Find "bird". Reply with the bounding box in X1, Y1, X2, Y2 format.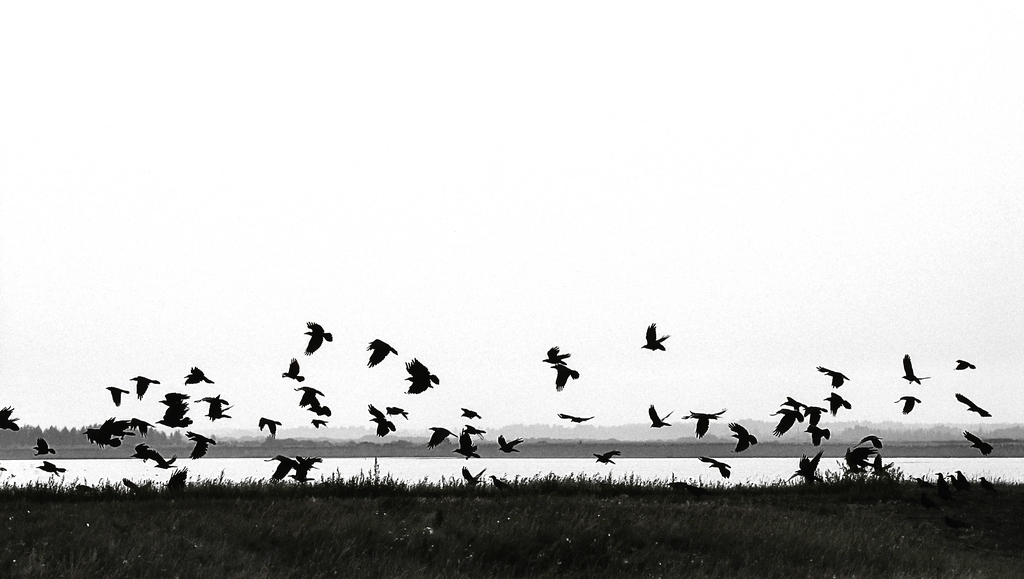
817, 364, 852, 393.
